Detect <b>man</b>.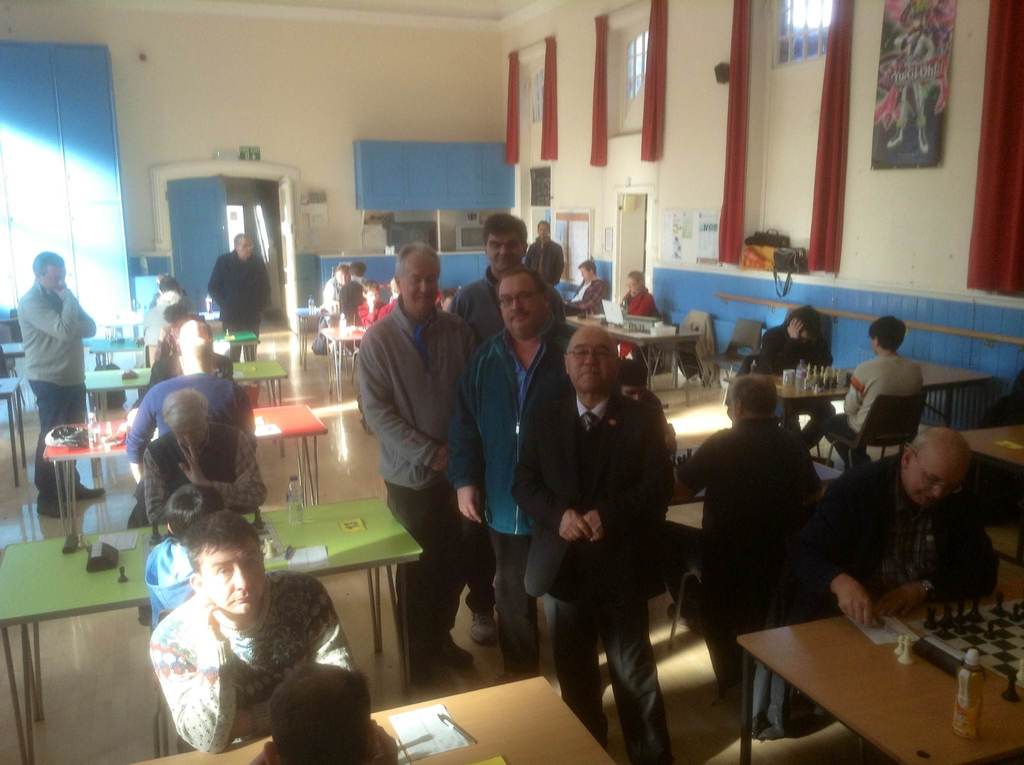
Detected at [895, 20, 930, 146].
